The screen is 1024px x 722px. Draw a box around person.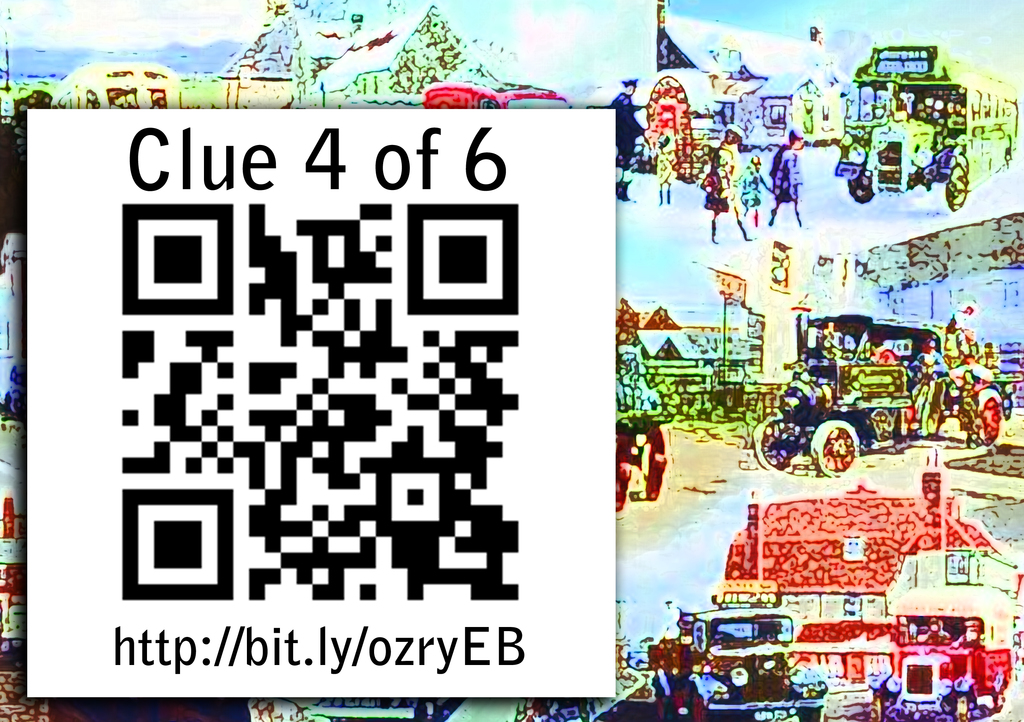
701/149/754/238.
